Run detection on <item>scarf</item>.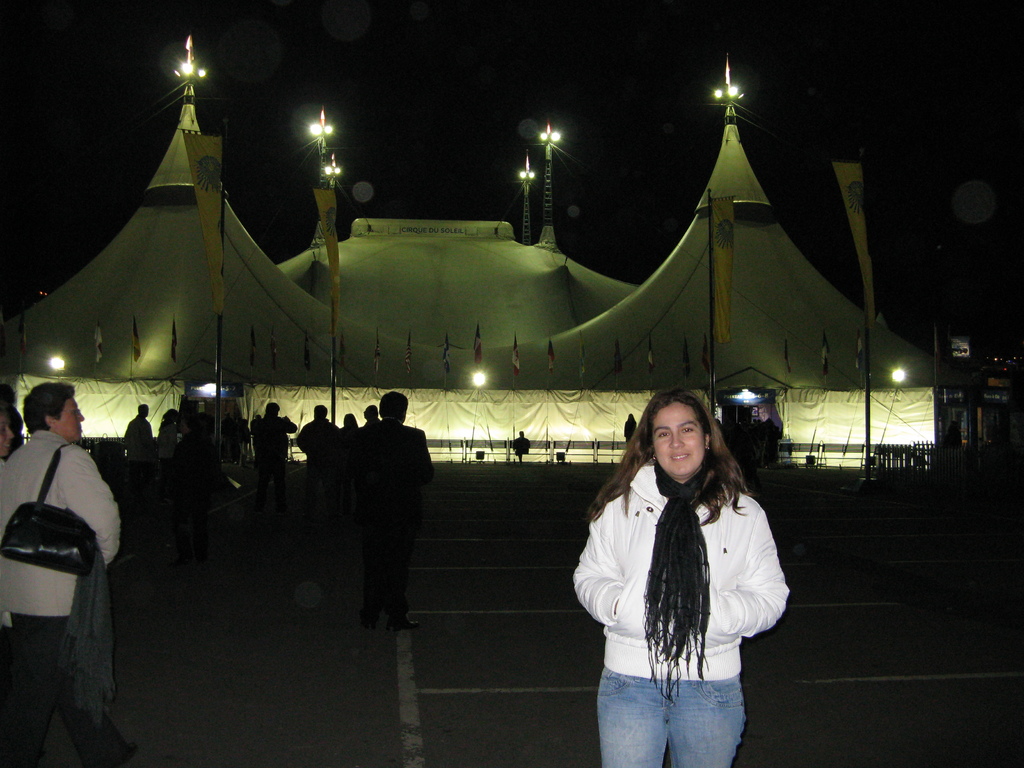
Result: bbox=(636, 460, 732, 700).
